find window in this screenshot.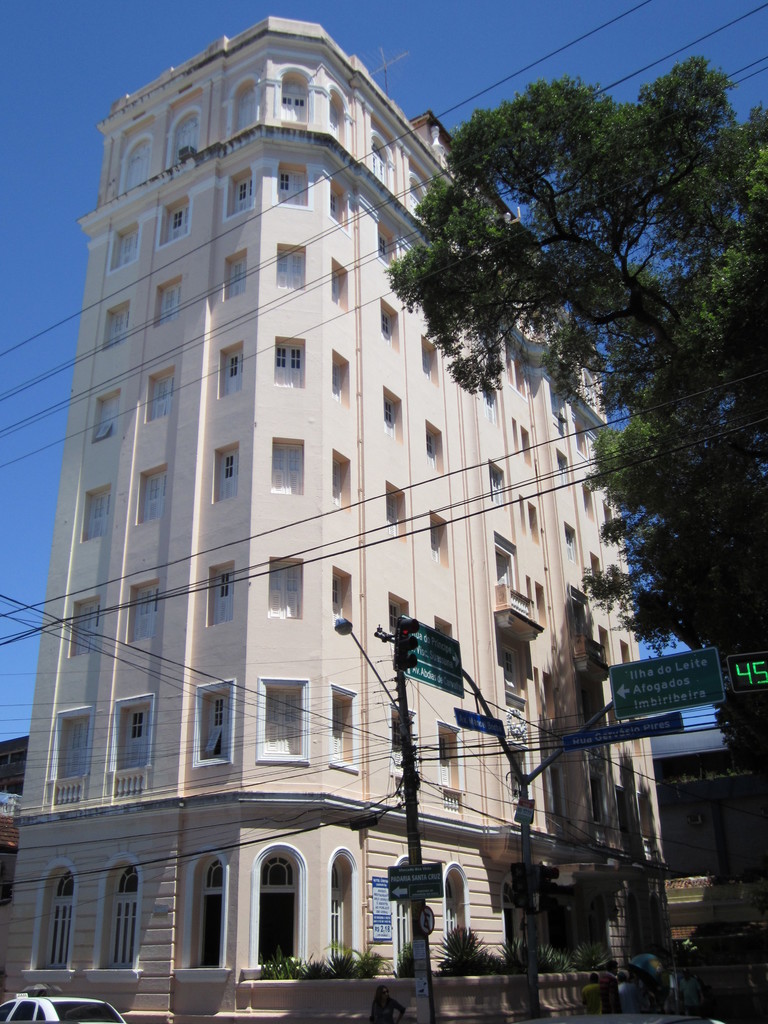
The bounding box for window is <region>373, 157, 401, 191</region>.
